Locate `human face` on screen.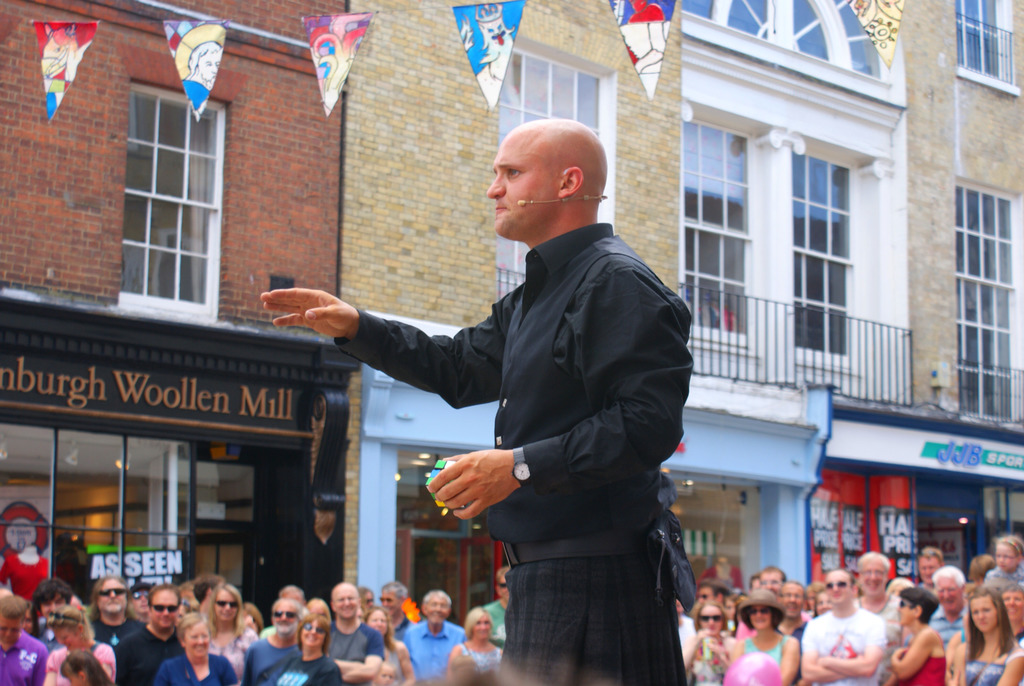
On screen at bbox(366, 611, 387, 636).
